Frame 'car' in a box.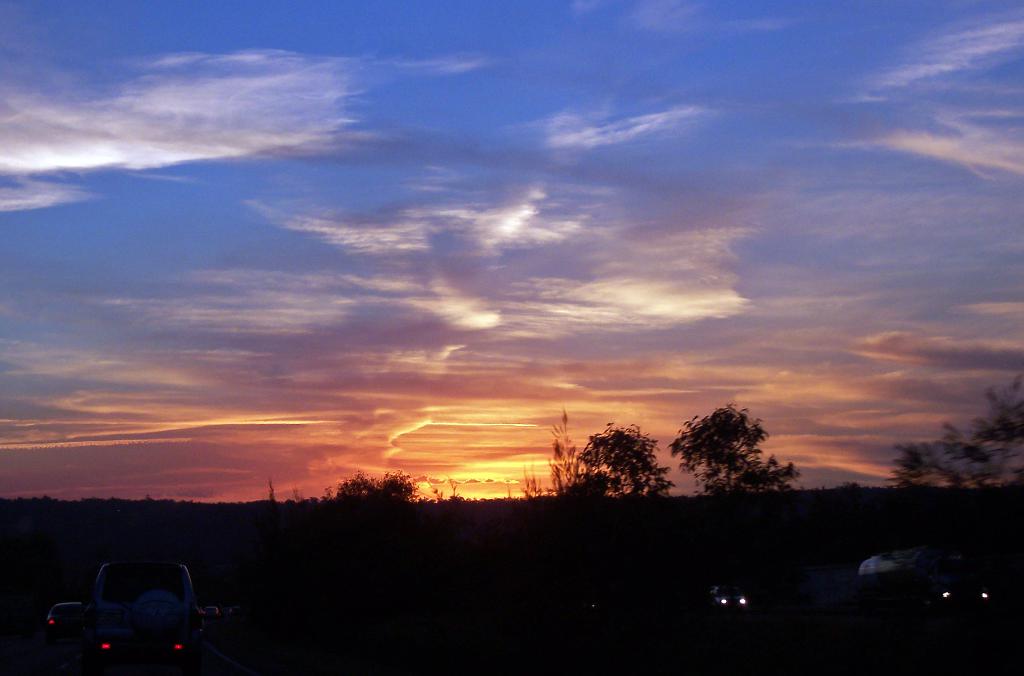
<region>204, 602, 221, 620</region>.
